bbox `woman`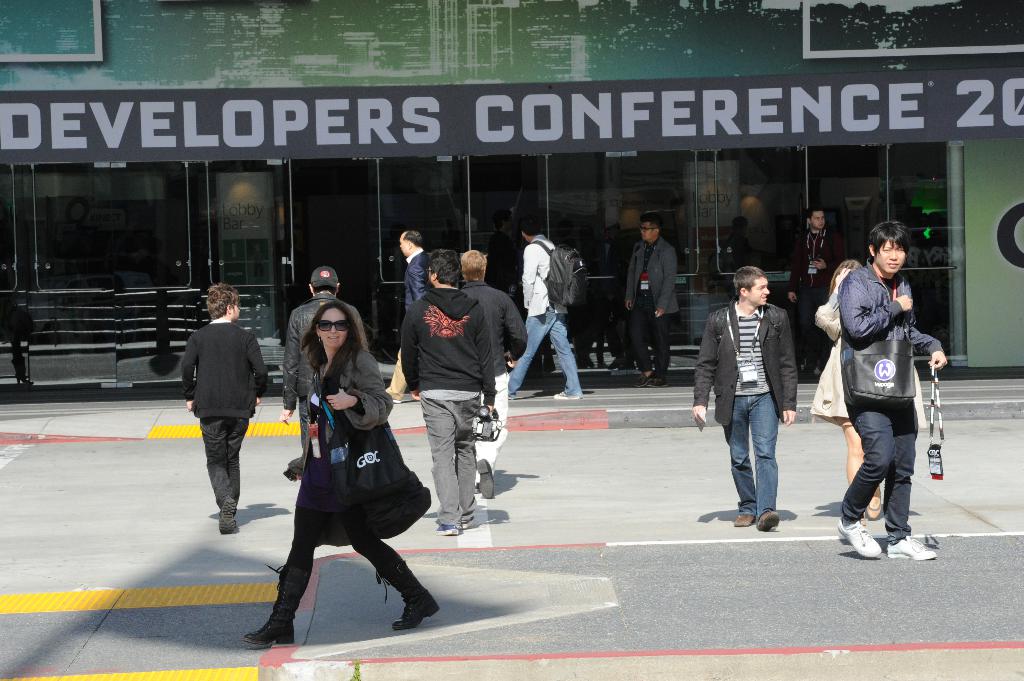
259:285:425:653
